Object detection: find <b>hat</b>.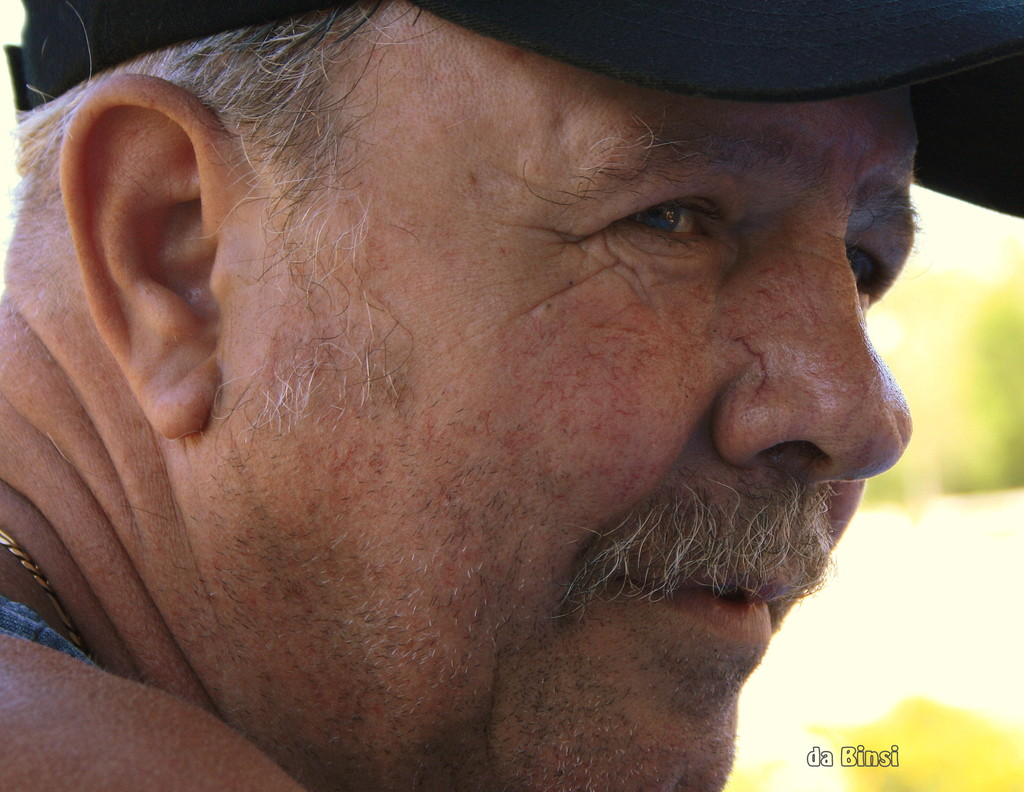
detection(4, 0, 1023, 216).
